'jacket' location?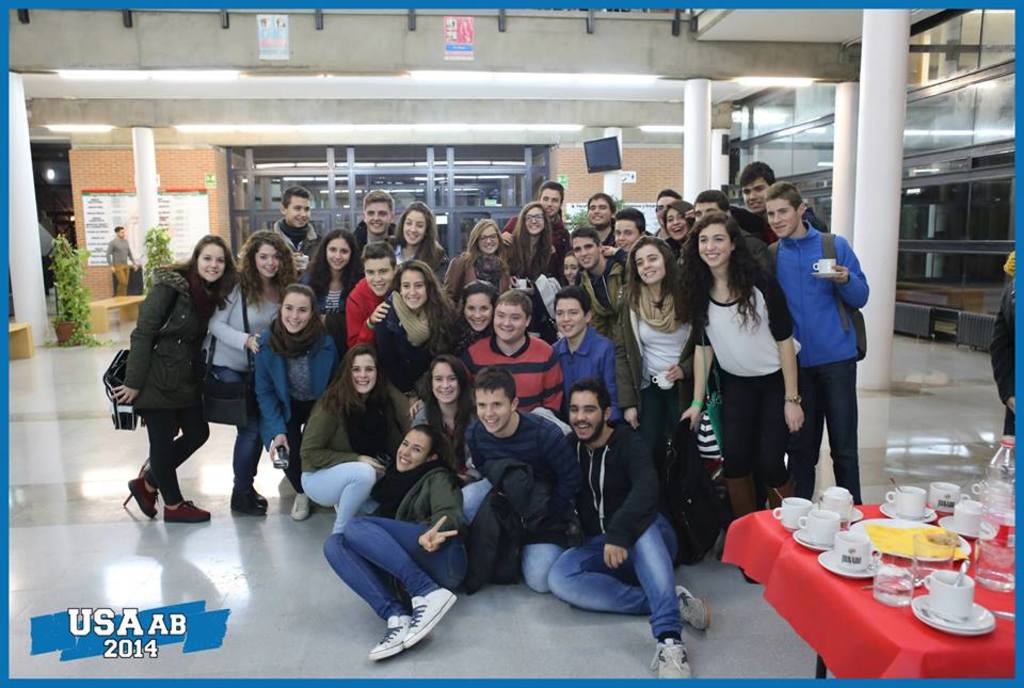
locate(373, 291, 459, 395)
